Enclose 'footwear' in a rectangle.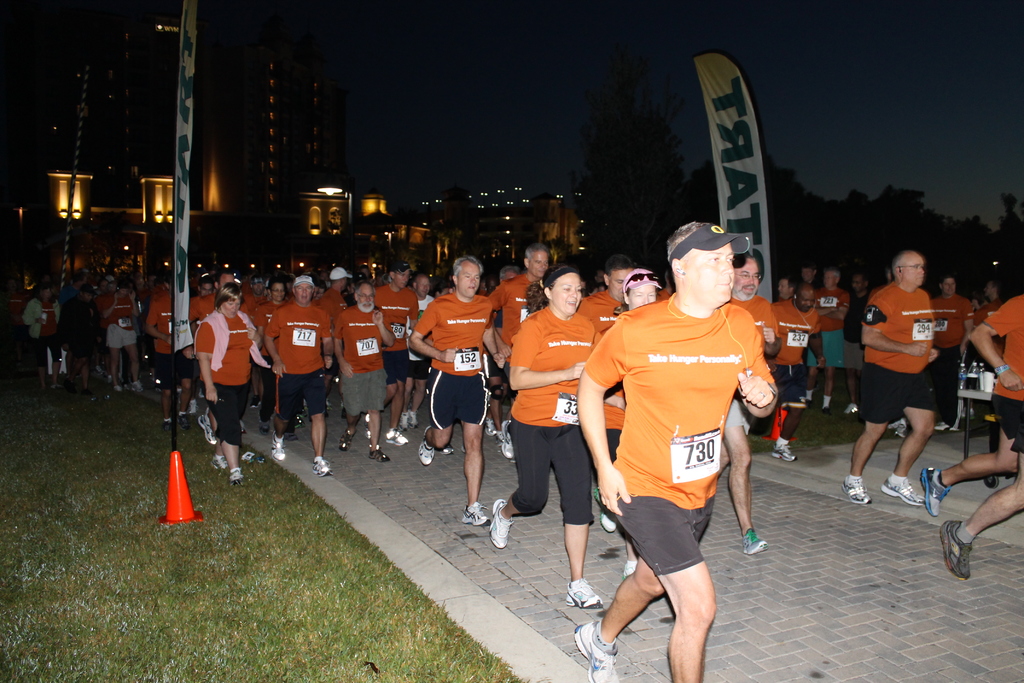
left=983, top=470, right=999, bottom=488.
